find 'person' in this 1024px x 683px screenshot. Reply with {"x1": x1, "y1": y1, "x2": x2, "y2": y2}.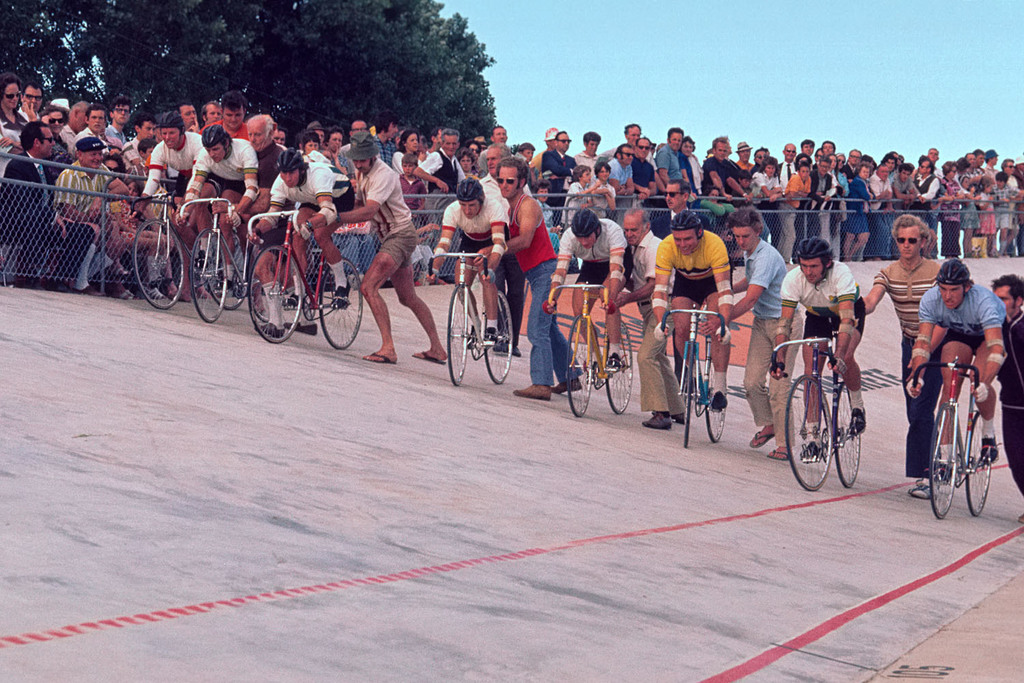
{"x1": 472, "y1": 156, "x2": 583, "y2": 399}.
